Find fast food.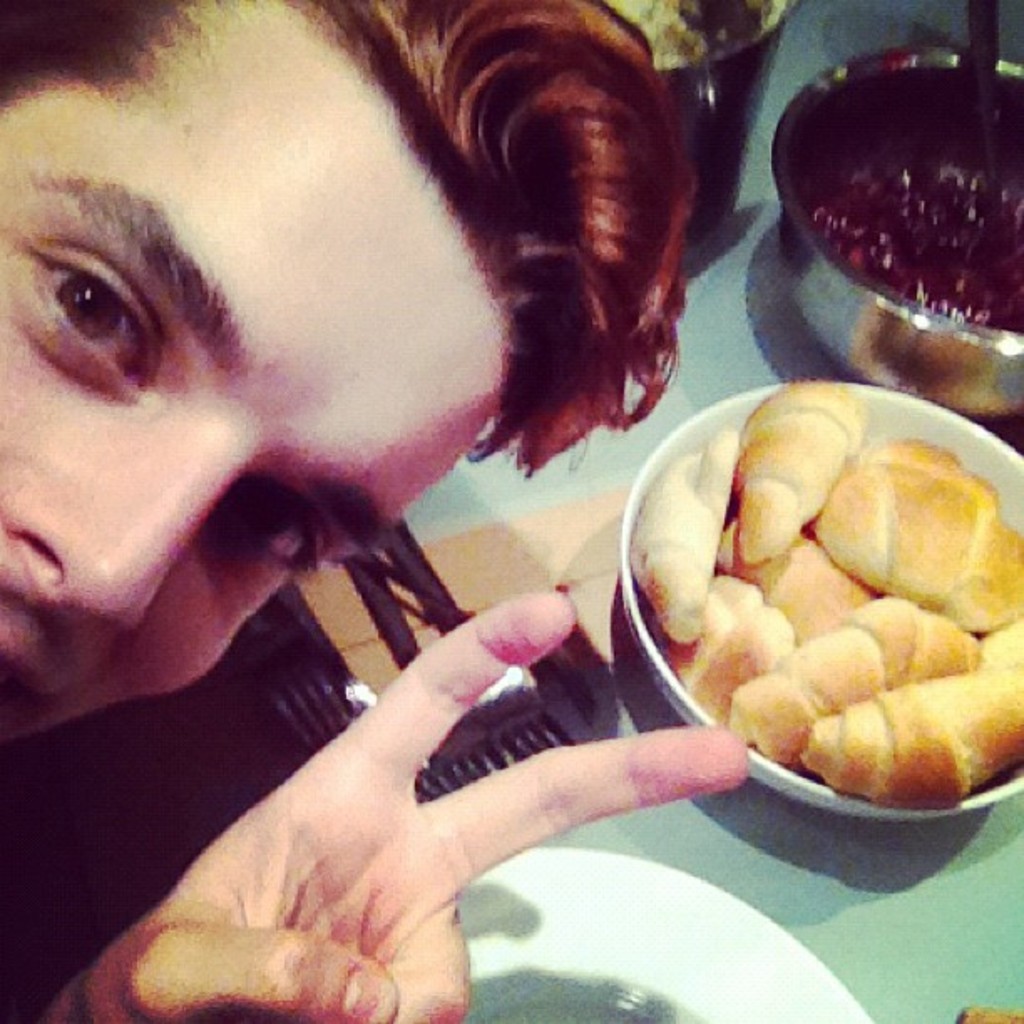
locate(632, 422, 760, 641).
